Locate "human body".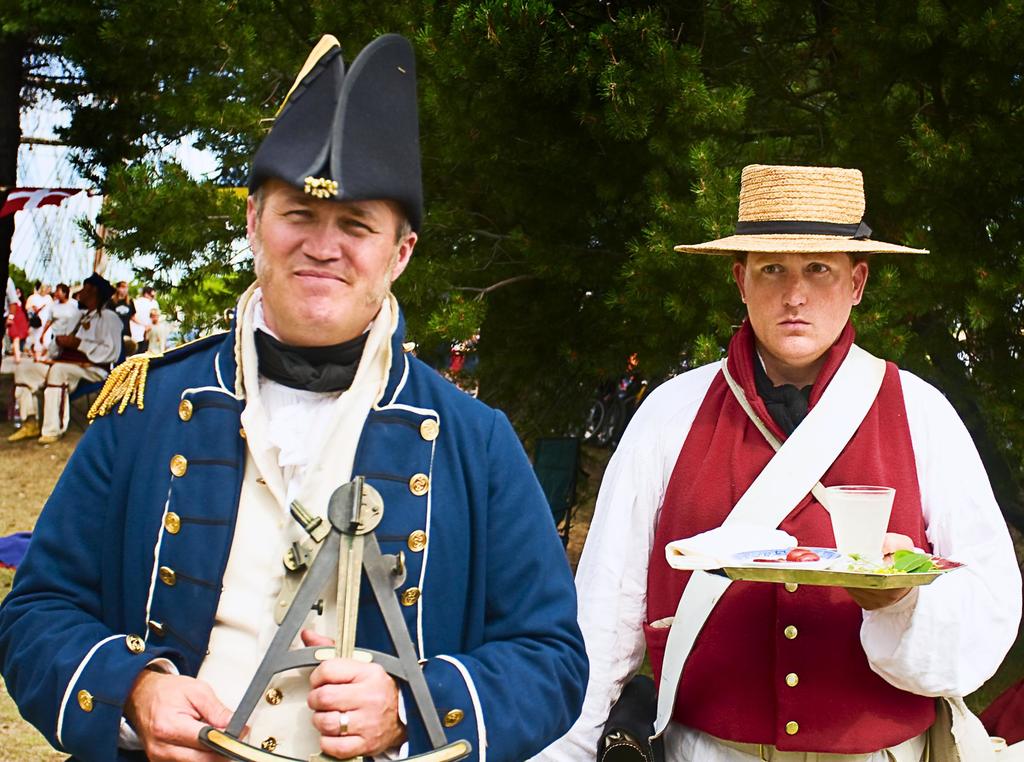
Bounding box: bbox(0, 340, 591, 760).
